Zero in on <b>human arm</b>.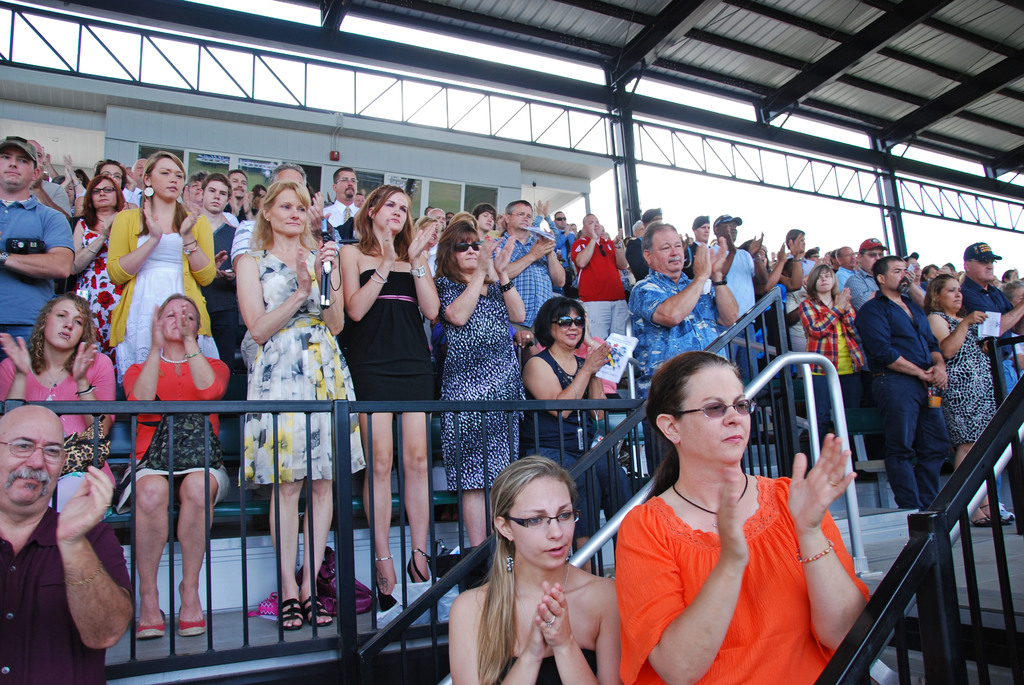
Zeroed in: [536,580,621,684].
